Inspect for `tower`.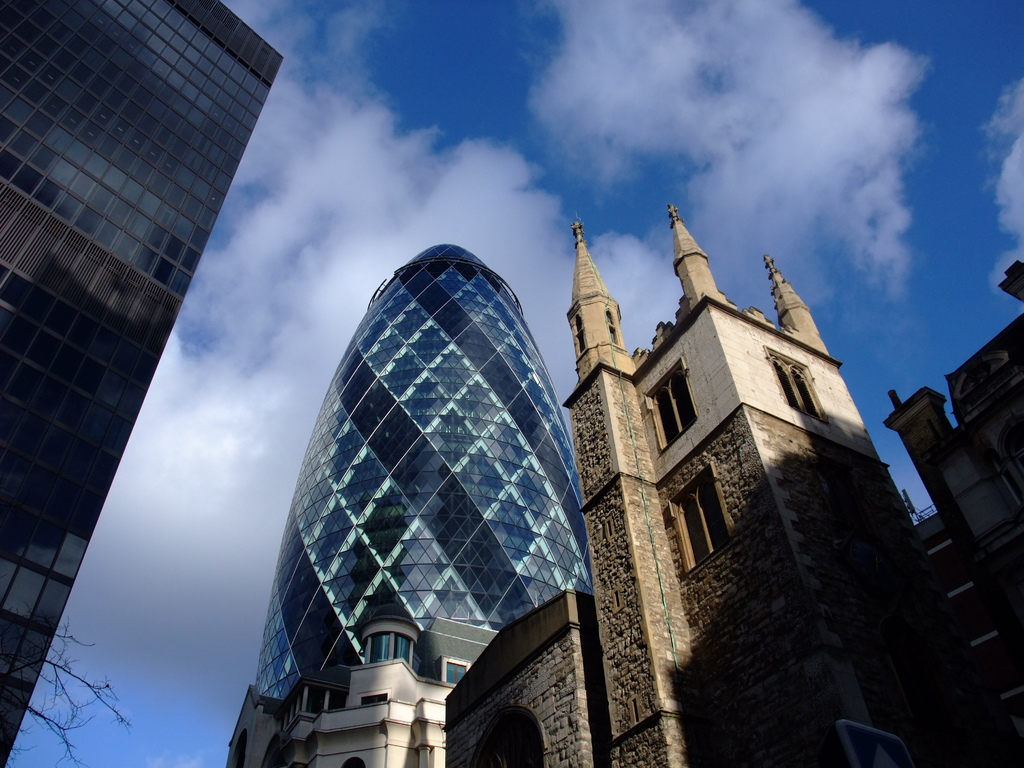
Inspection: left=575, top=216, right=993, bottom=762.
